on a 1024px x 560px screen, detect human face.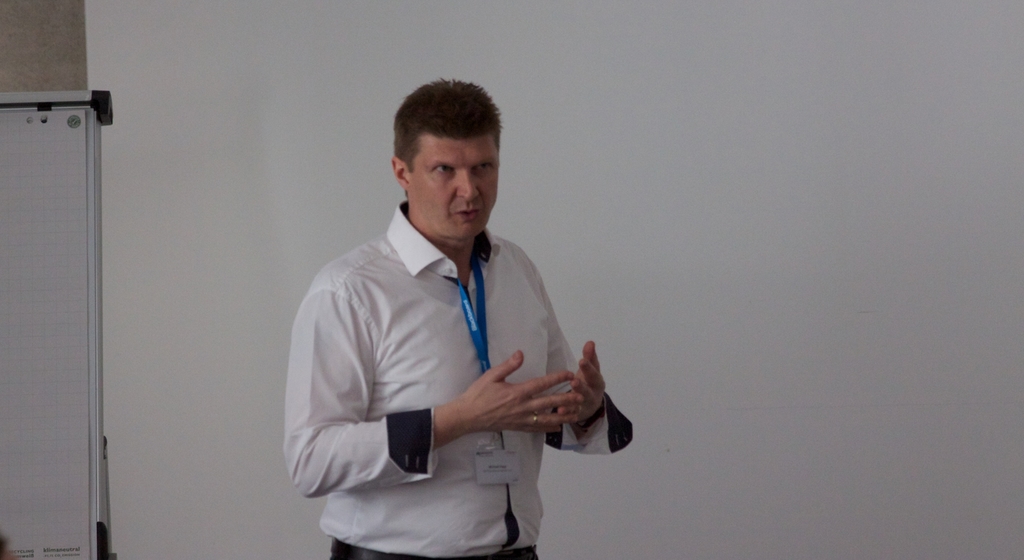
<bbox>405, 128, 504, 239</bbox>.
